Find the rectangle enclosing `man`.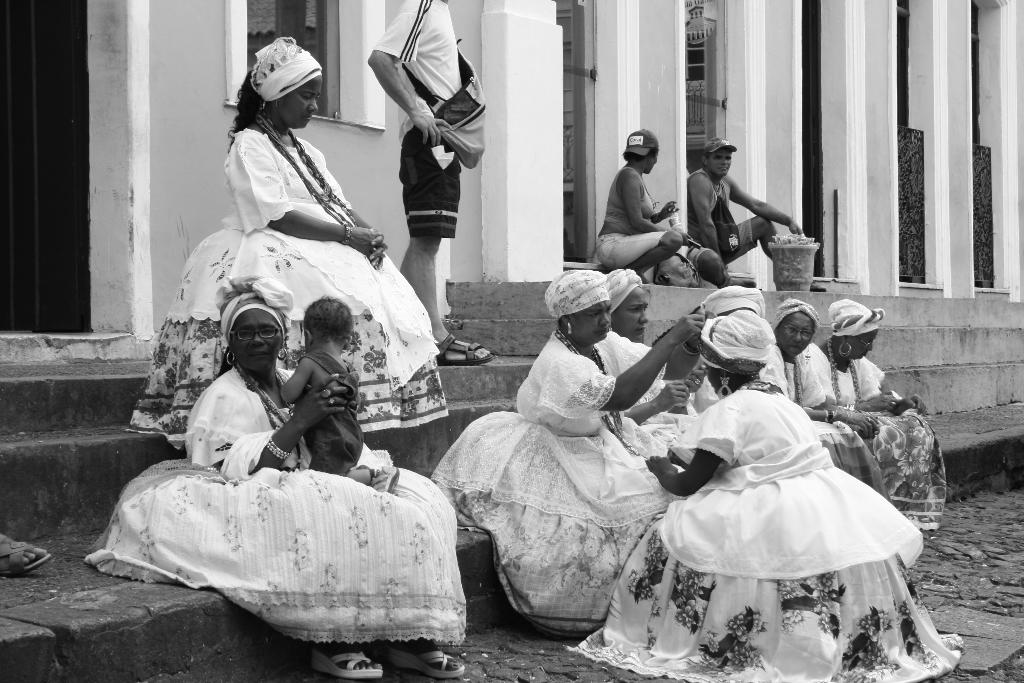
368,0,492,364.
